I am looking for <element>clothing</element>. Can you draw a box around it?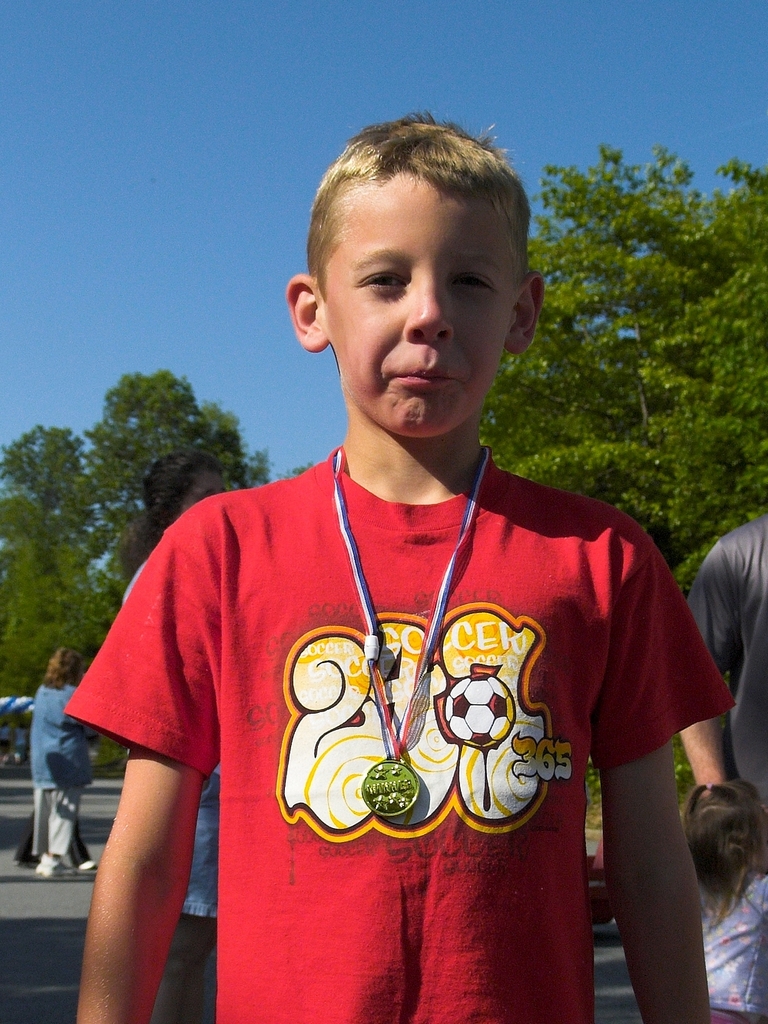
Sure, the bounding box is <box>98,355,690,1012</box>.
